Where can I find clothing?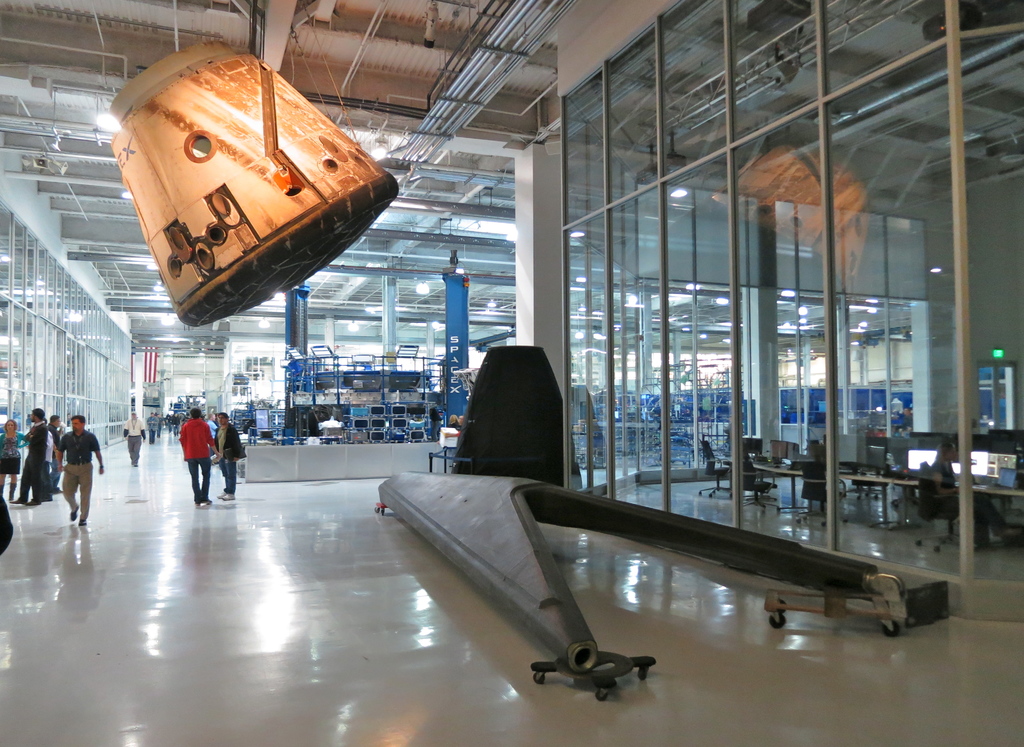
You can find it at (left=15, top=420, right=45, bottom=506).
